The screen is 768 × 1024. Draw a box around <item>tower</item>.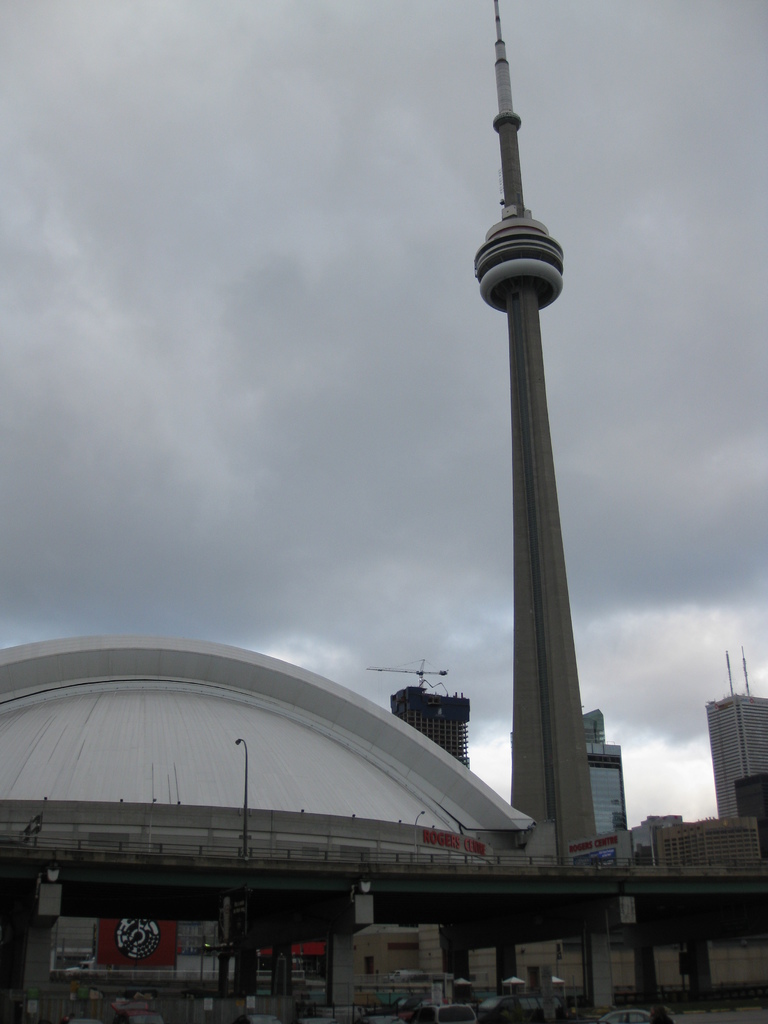
(470, 0, 598, 865).
